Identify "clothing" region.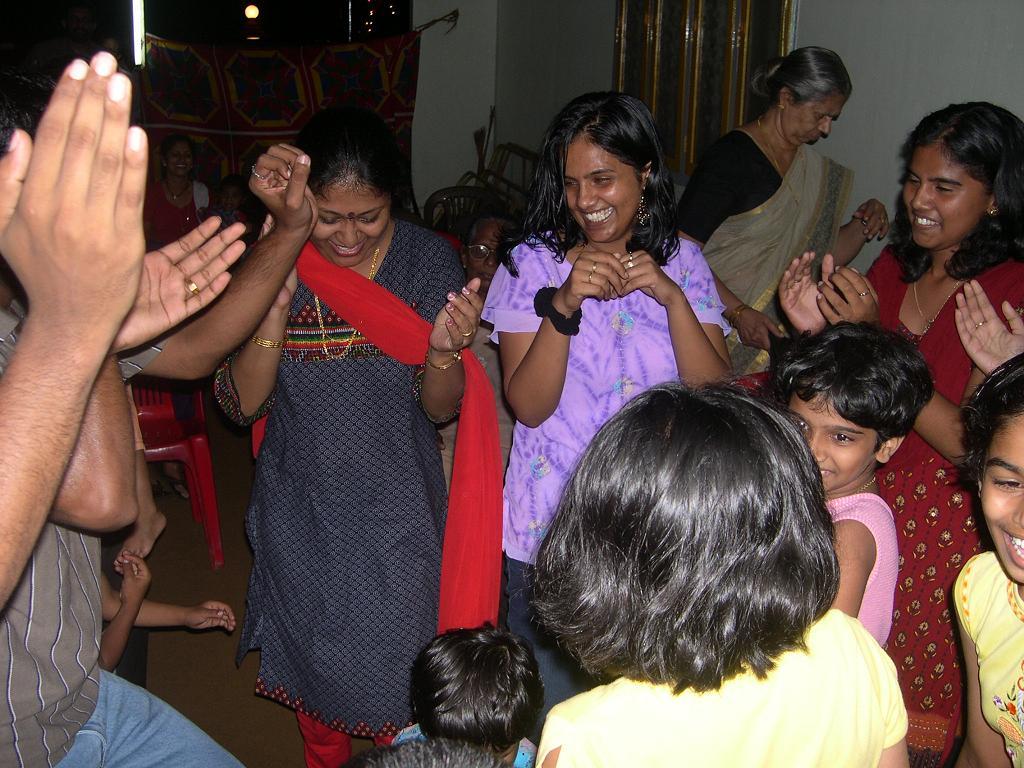
Region: box(142, 178, 213, 251).
